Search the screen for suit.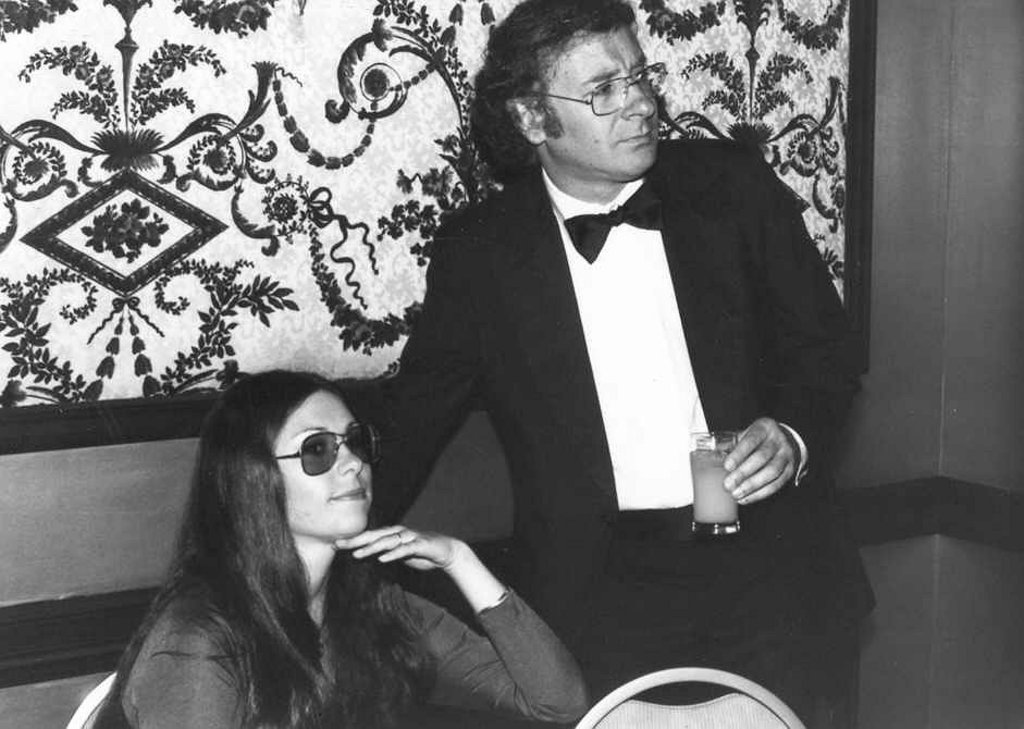
Found at detection(377, 81, 816, 619).
